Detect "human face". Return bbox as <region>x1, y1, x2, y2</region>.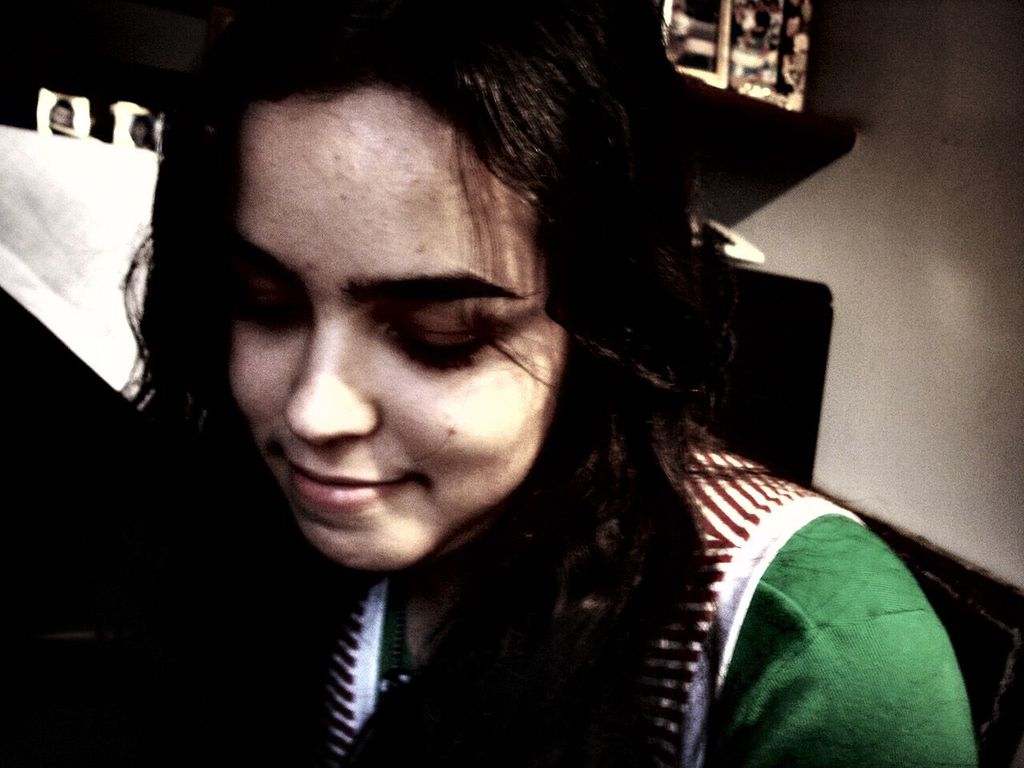
<region>221, 82, 570, 570</region>.
